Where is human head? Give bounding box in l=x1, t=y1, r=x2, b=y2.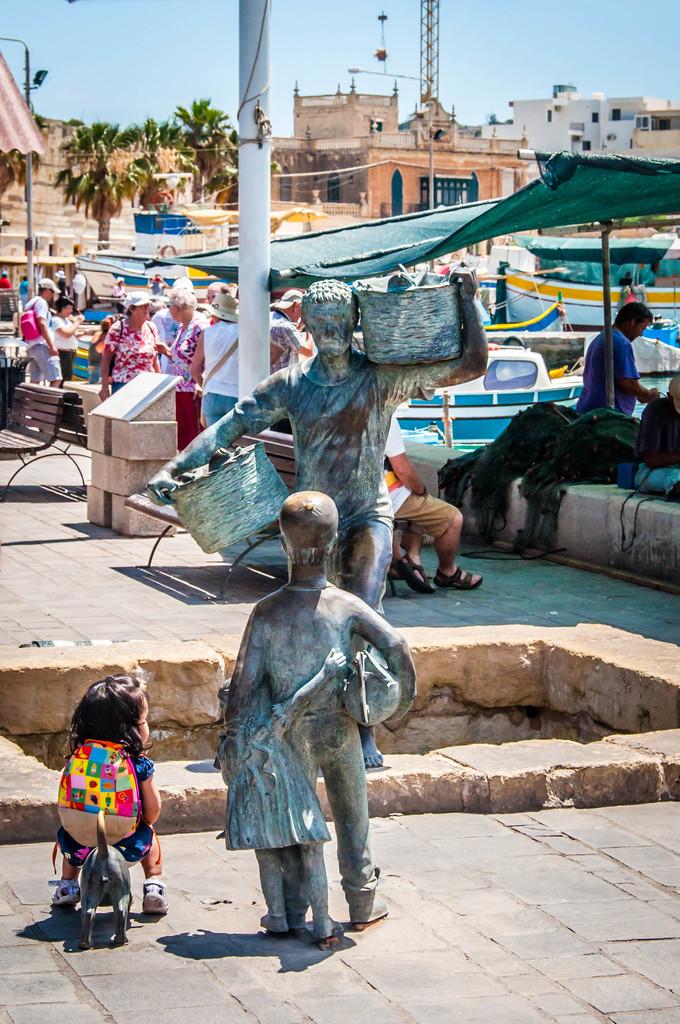
l=205, t=282, r=231, b=305.
